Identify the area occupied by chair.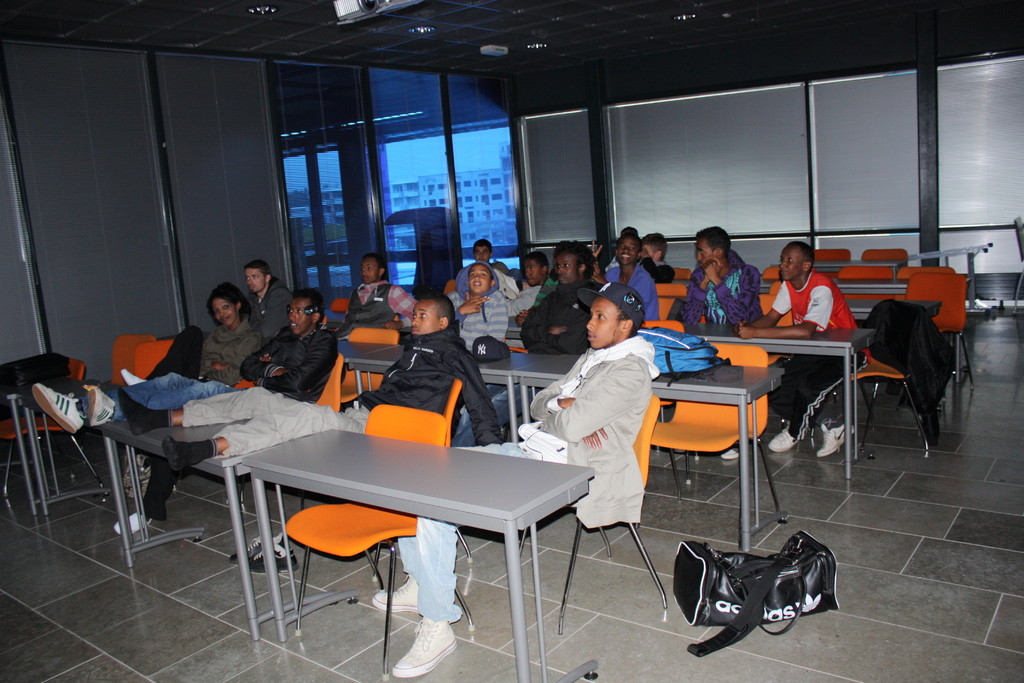
Area: rect(674, 266, 691, 283).
